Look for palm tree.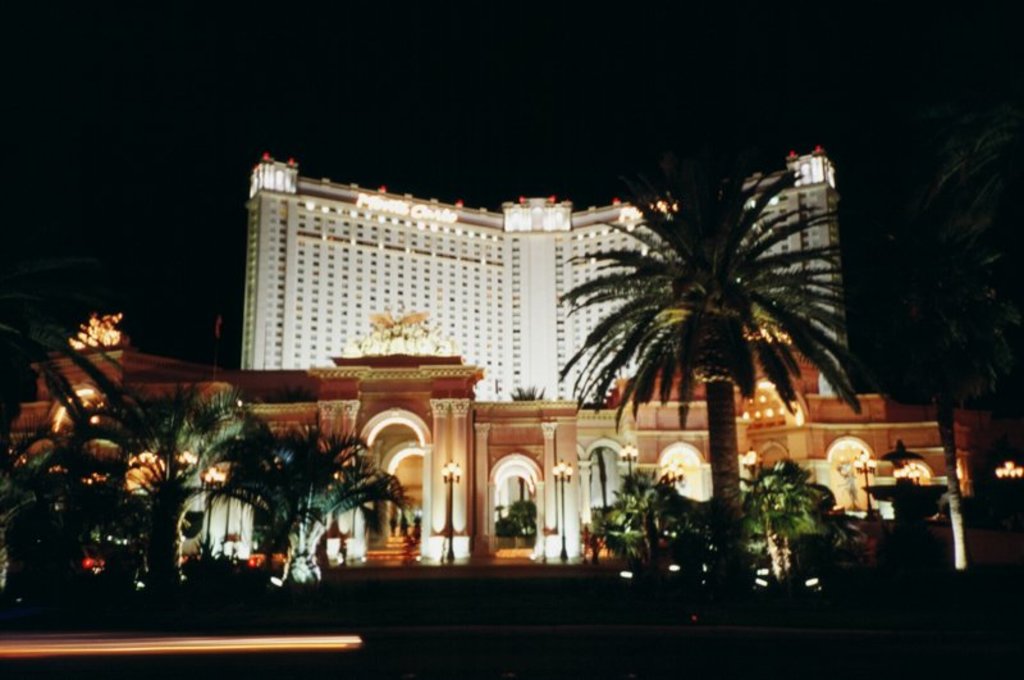
Found: (left=113, top=371, right=247, bottom=567).
